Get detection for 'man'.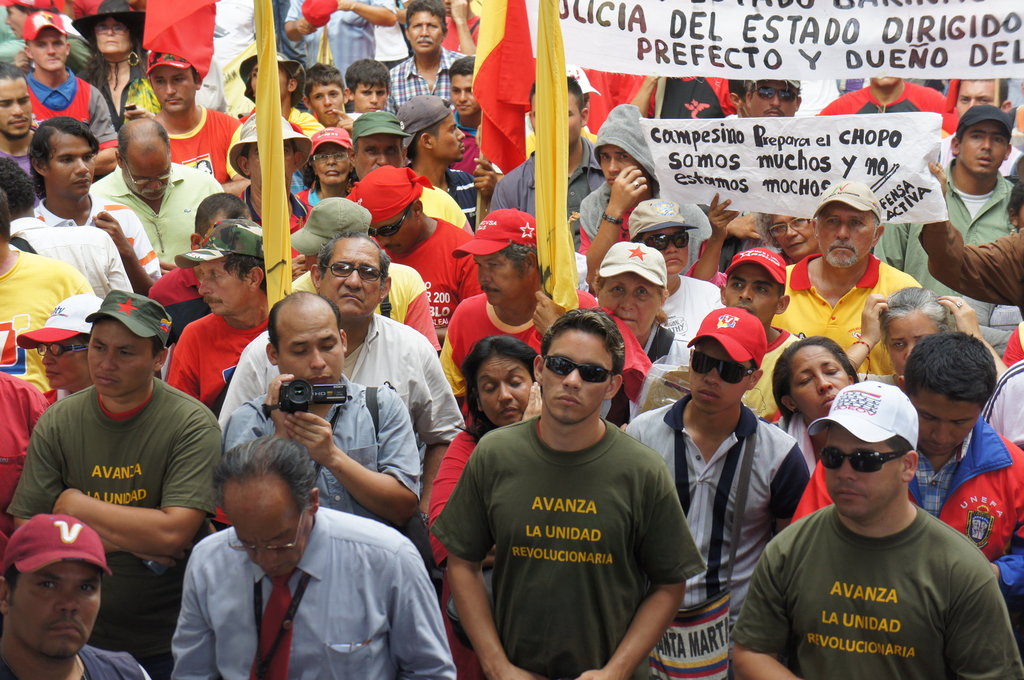
Detection: 429:306:709:679.
